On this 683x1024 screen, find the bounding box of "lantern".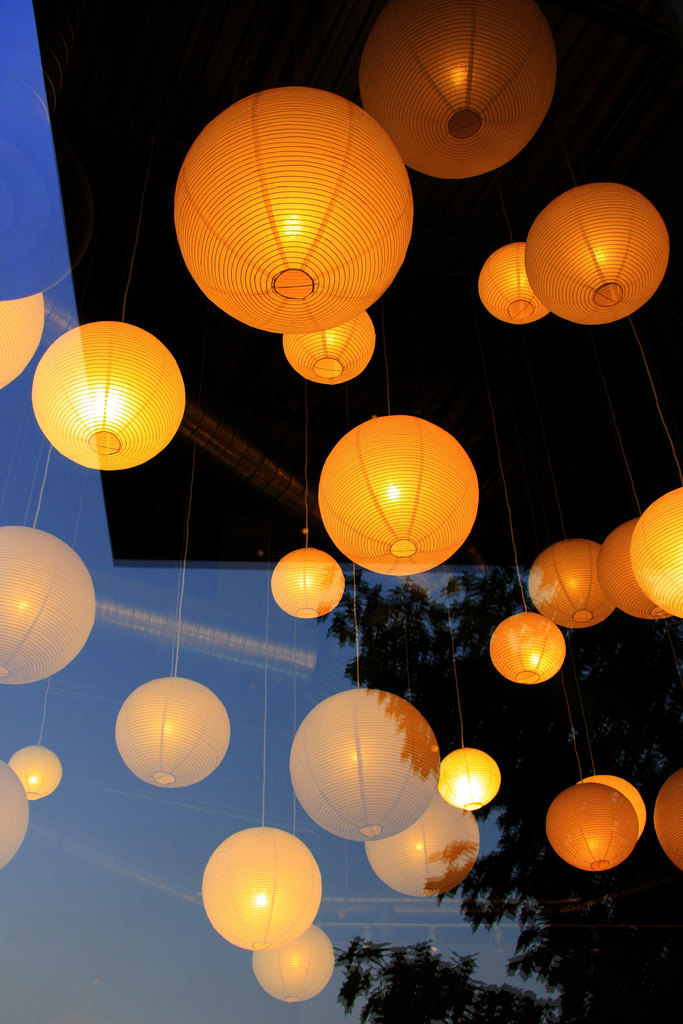
Bounding box: (272, 548, 344, 619).
